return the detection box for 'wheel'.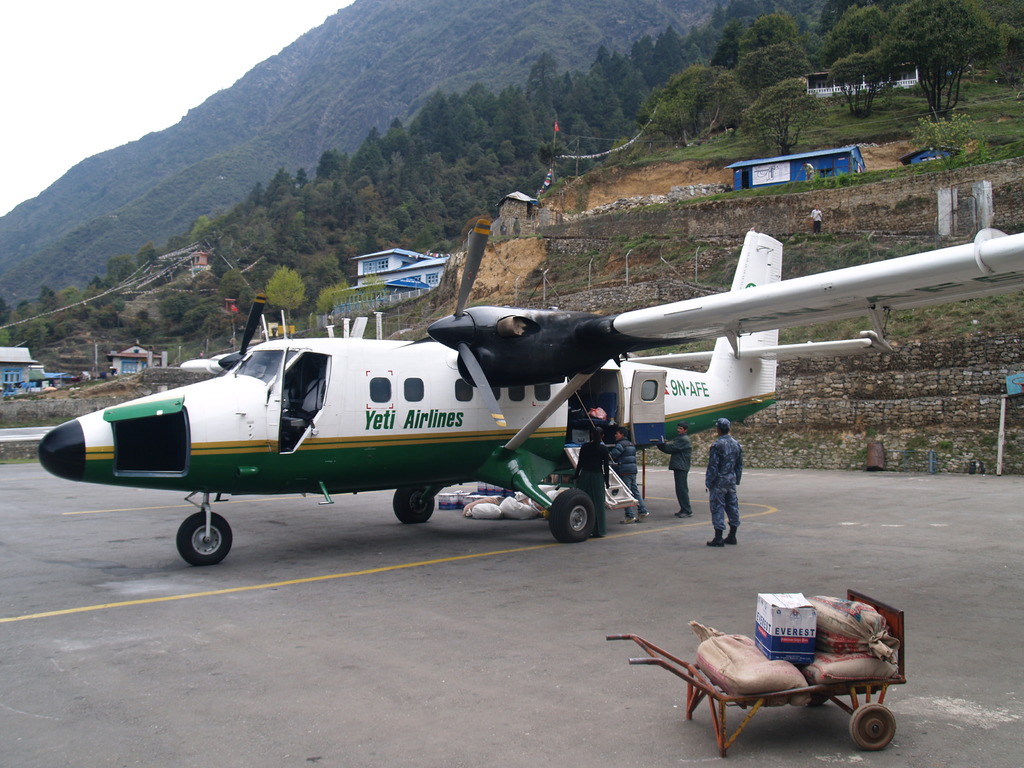
[396,486,435,524].
